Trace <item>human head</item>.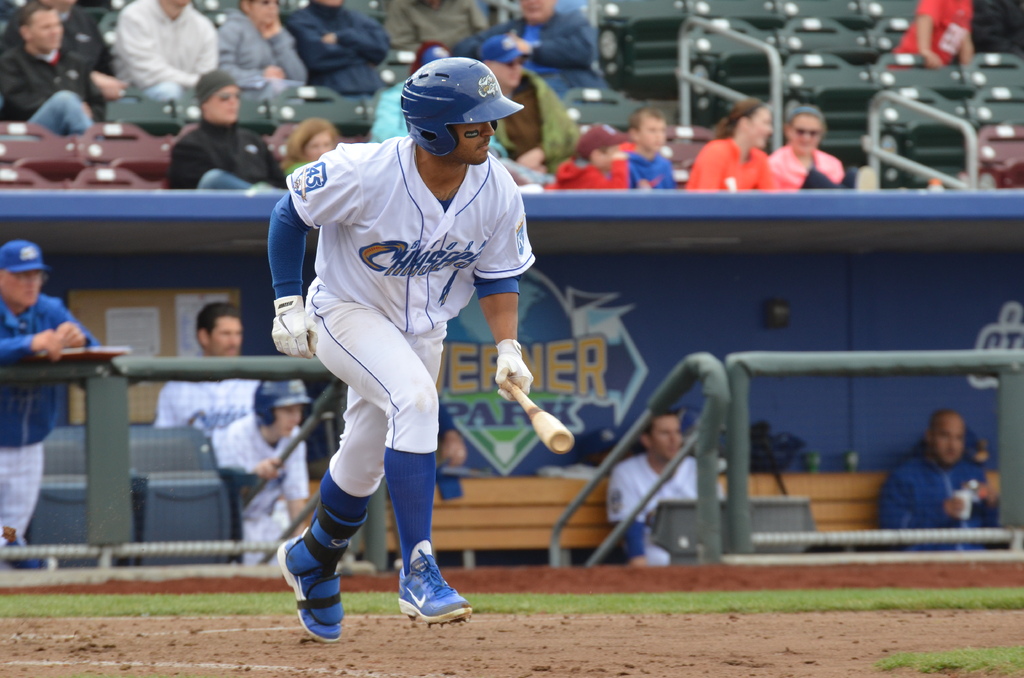
Traced to left=43, top=0, right=73, bottom=13.
